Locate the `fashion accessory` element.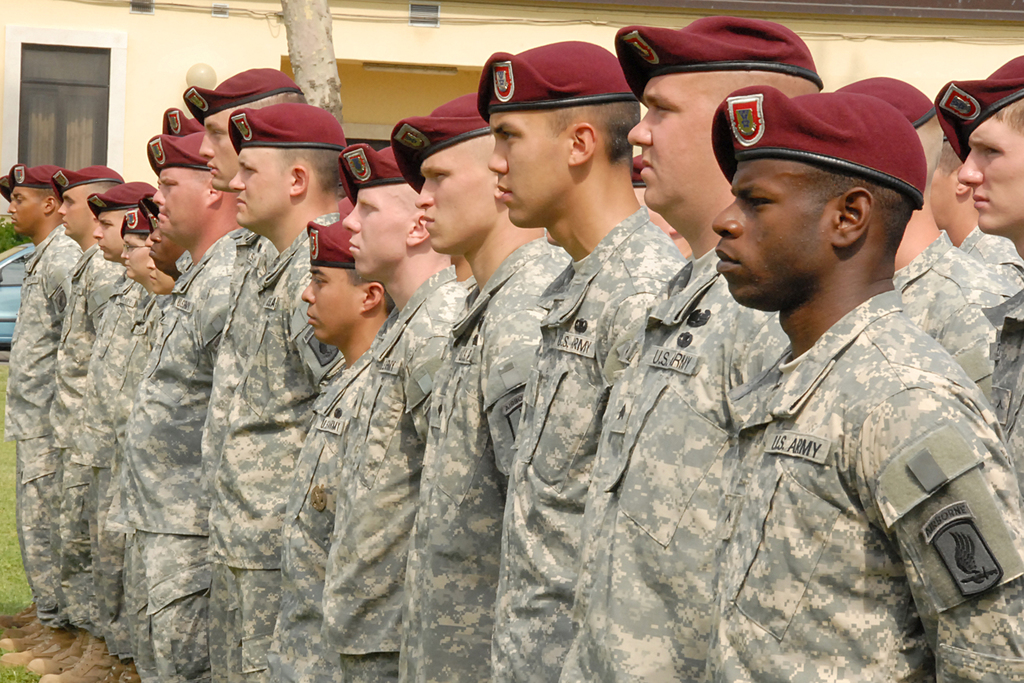
Element bbox: bbox=(148, 131, 209, 172).
